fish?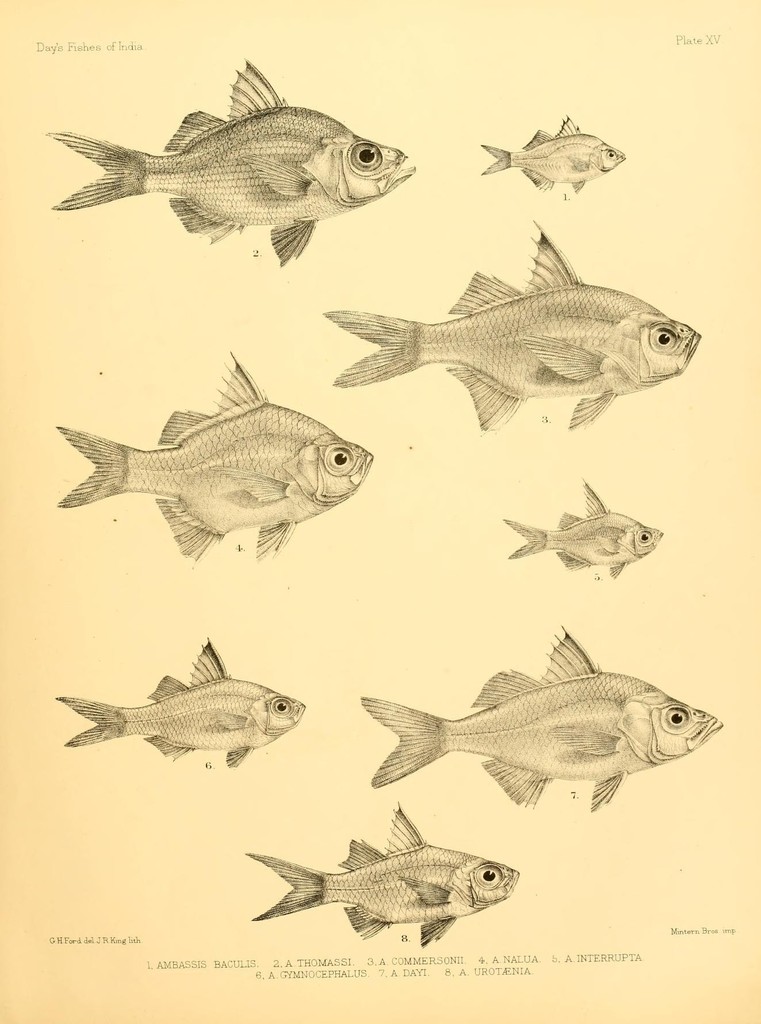
[501,475,664,580]
